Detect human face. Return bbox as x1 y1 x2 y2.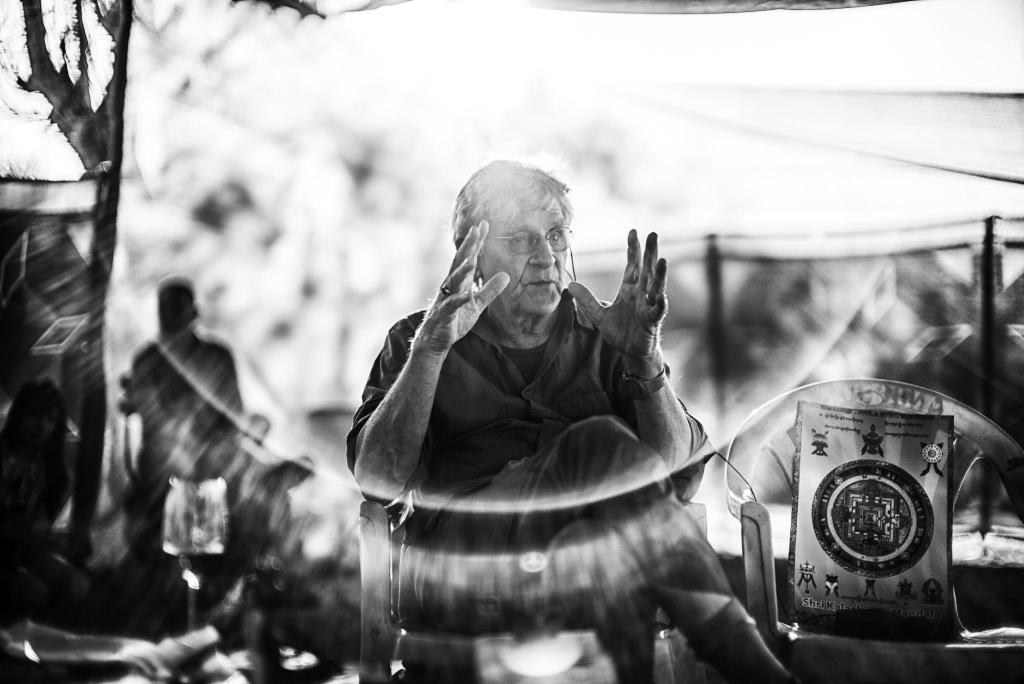
472 179 575 321.
